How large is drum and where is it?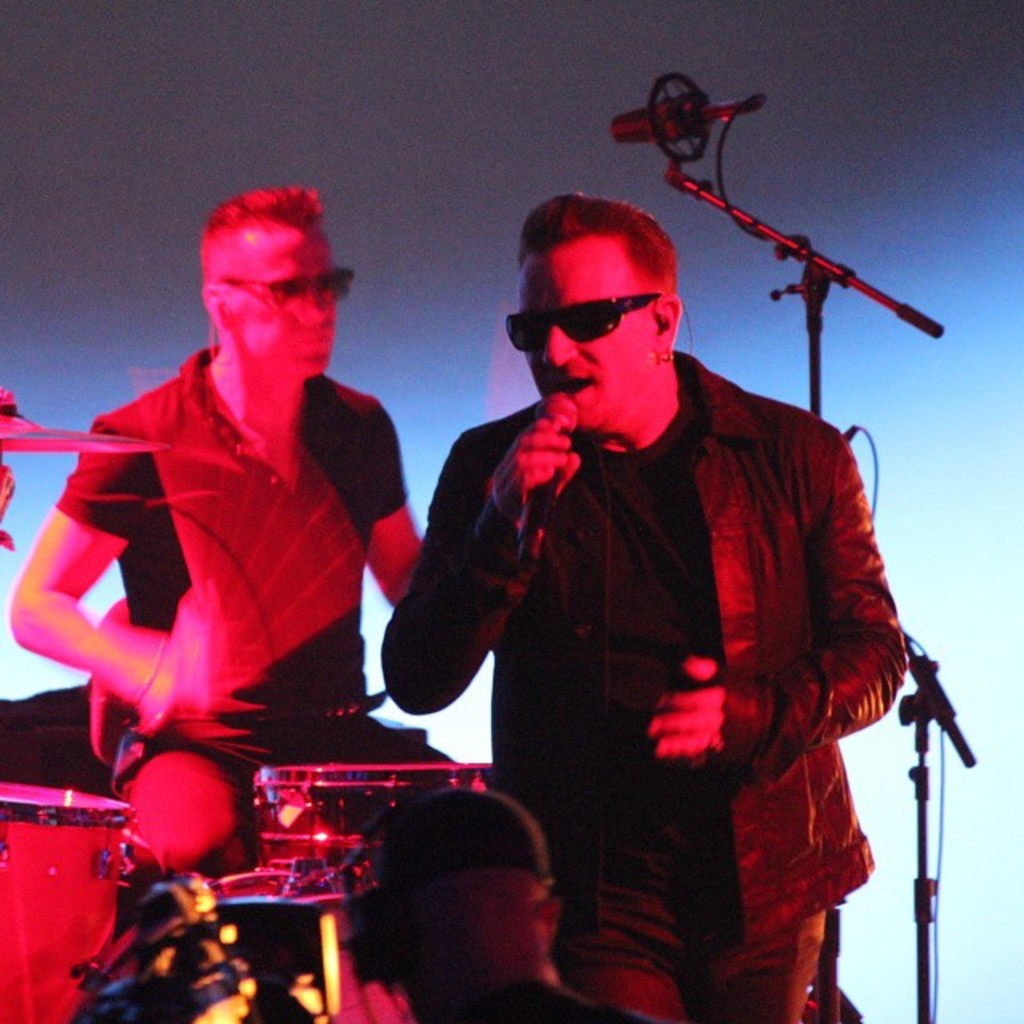
Bounding box: [x1=0, y1=789, x2=138, y2=1022].
